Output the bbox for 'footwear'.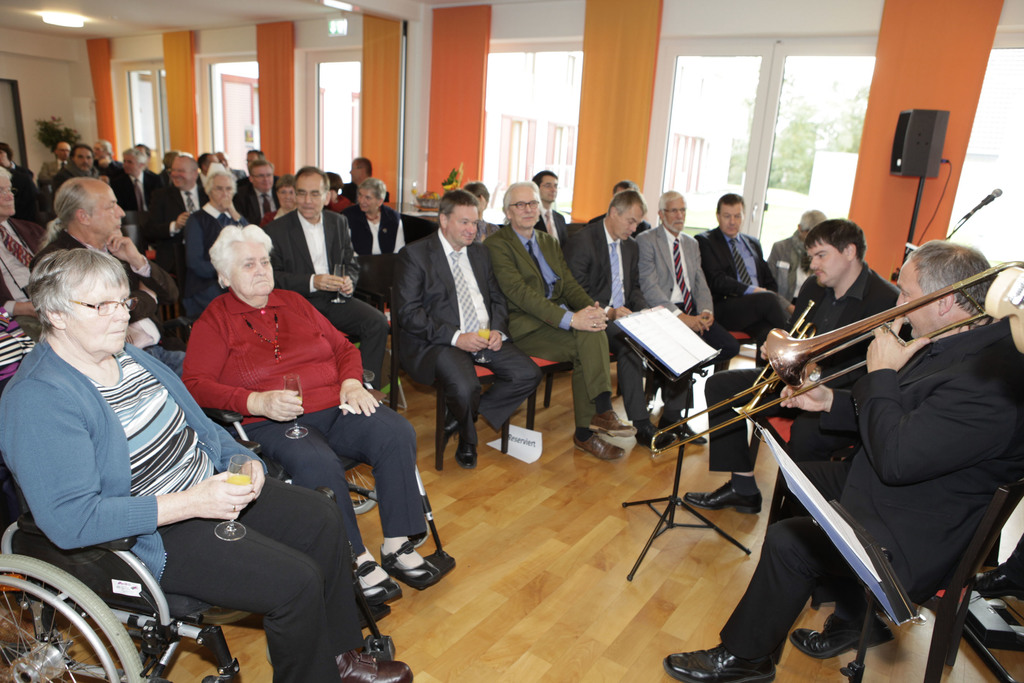
<region>796, 607, 895, 659</region>.
